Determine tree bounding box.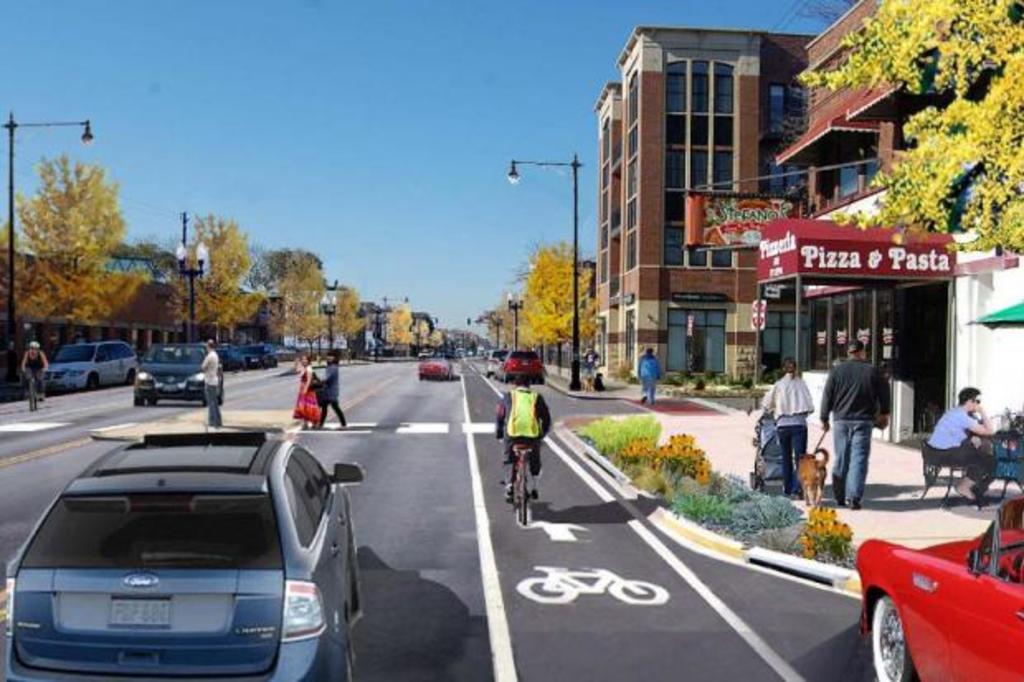
Determined: x1=469 y1=233 x2=611 y2=358.
